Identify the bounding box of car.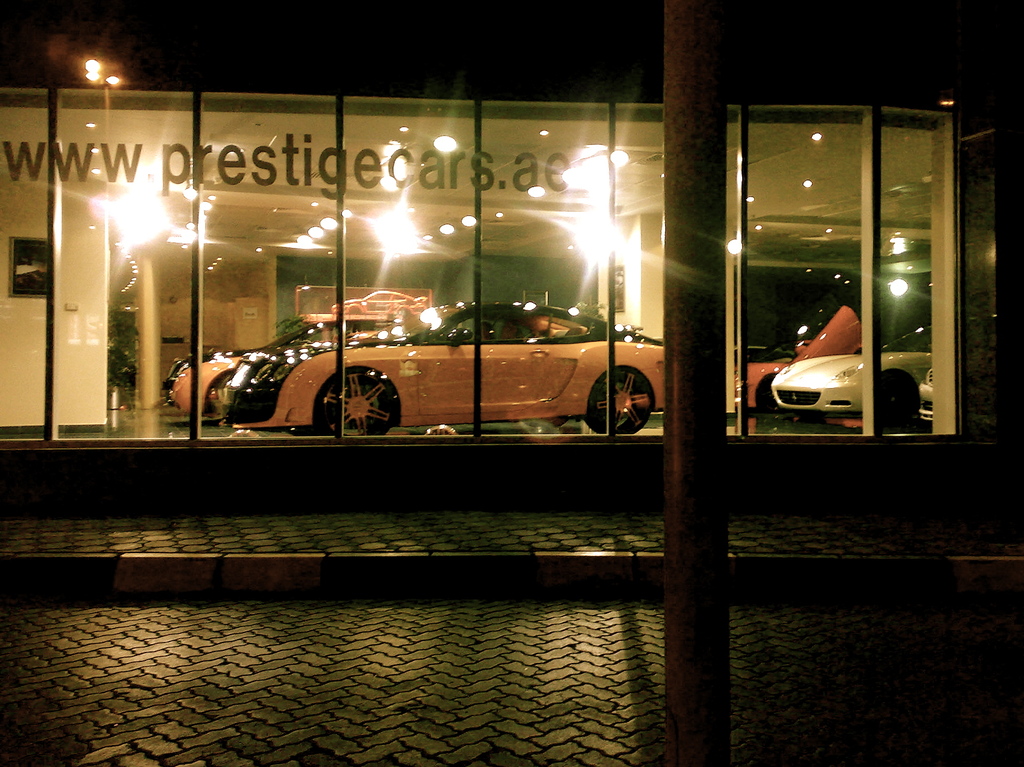
(x1=769, y1=344, x2=930, y2=419).
